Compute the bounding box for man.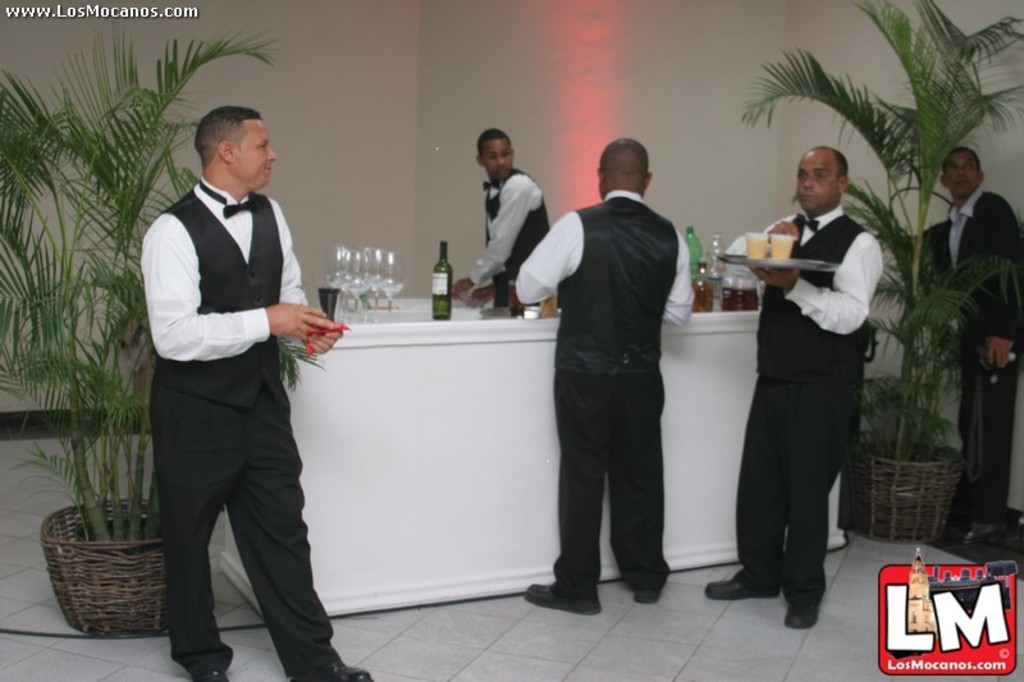
719,143,888,631.
